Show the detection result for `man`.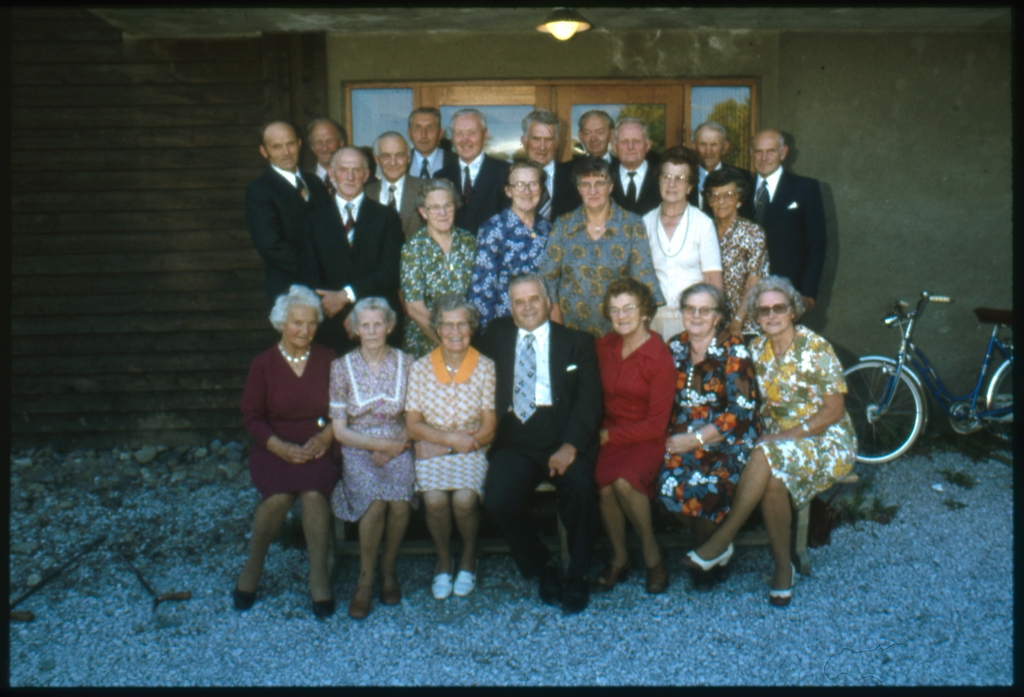
box=[686, 117, 741, 217].
